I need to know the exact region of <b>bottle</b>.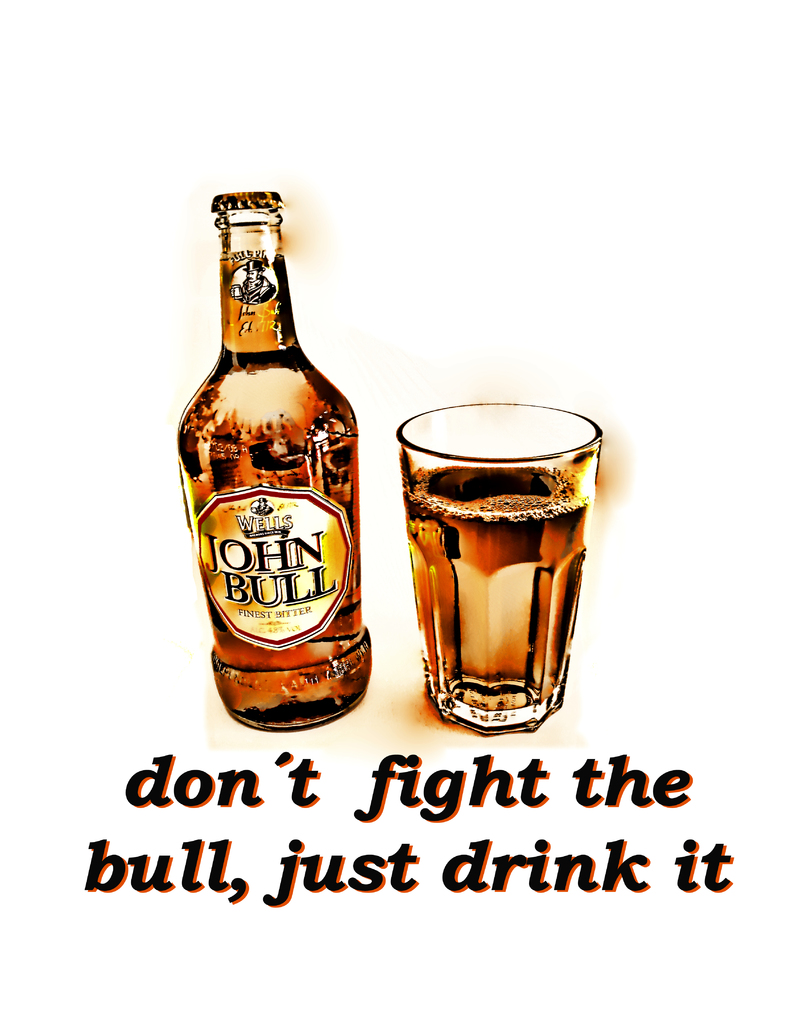
Region: (x1=180, y1=175, x2=386, y2=710).
